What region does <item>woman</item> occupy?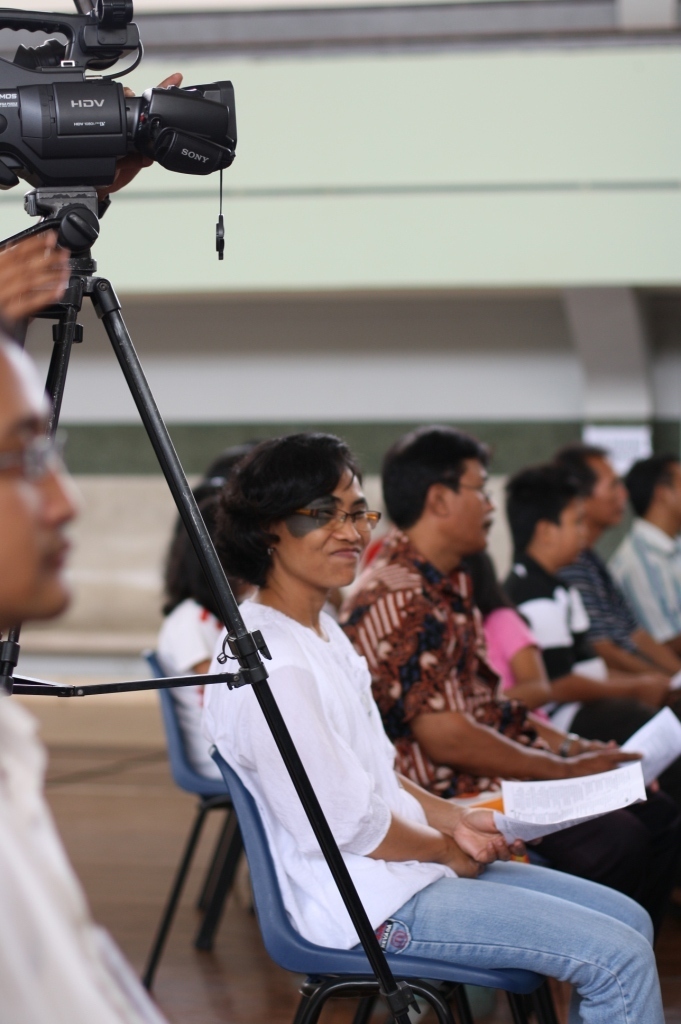
(202, 430, 657, 1022).
